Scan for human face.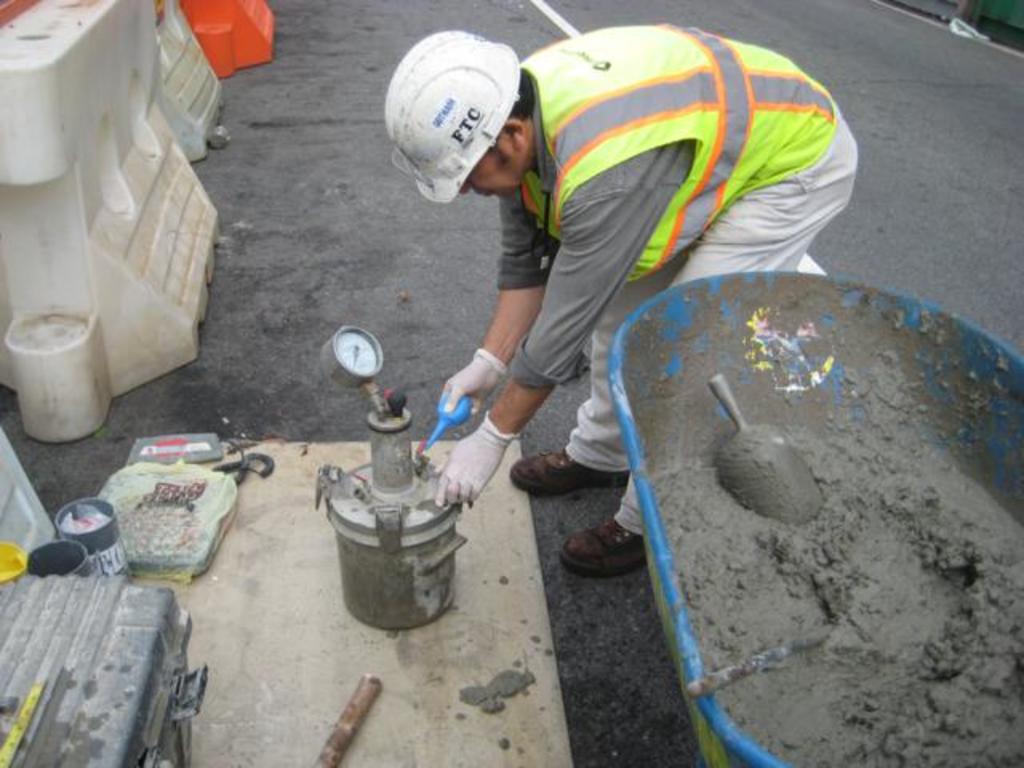
Scan result: {"x1": 459, "y1": 138, "x2": 531, "y2": 198}.
